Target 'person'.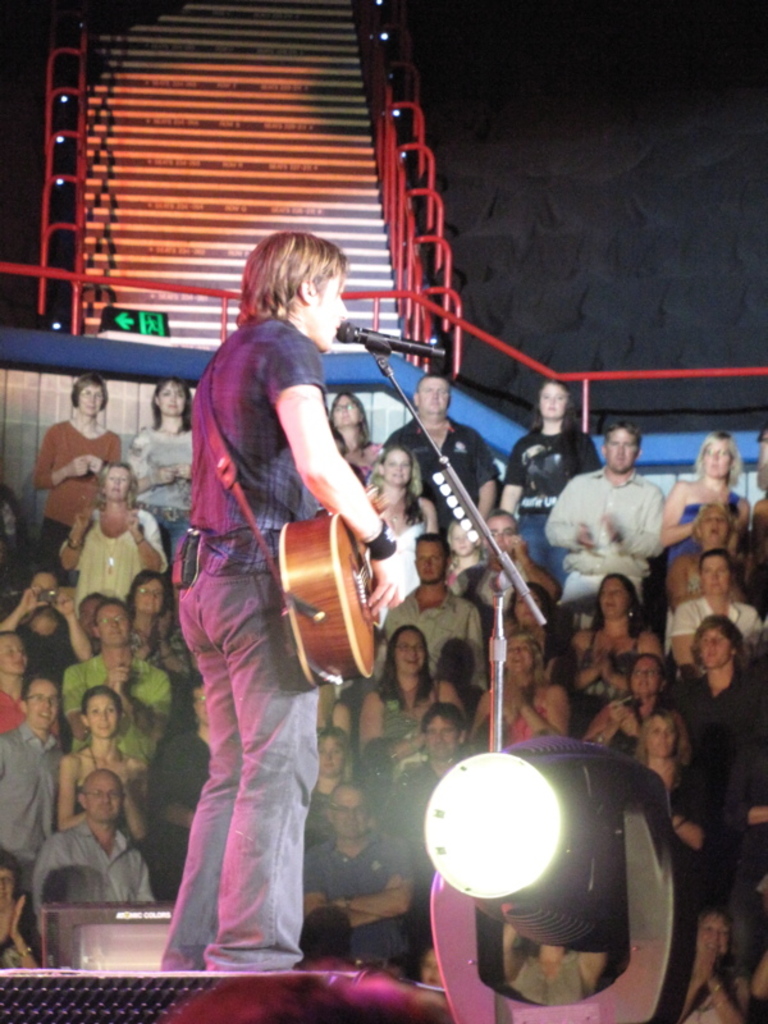
Target region: rect(657, 430, 754, 562).
